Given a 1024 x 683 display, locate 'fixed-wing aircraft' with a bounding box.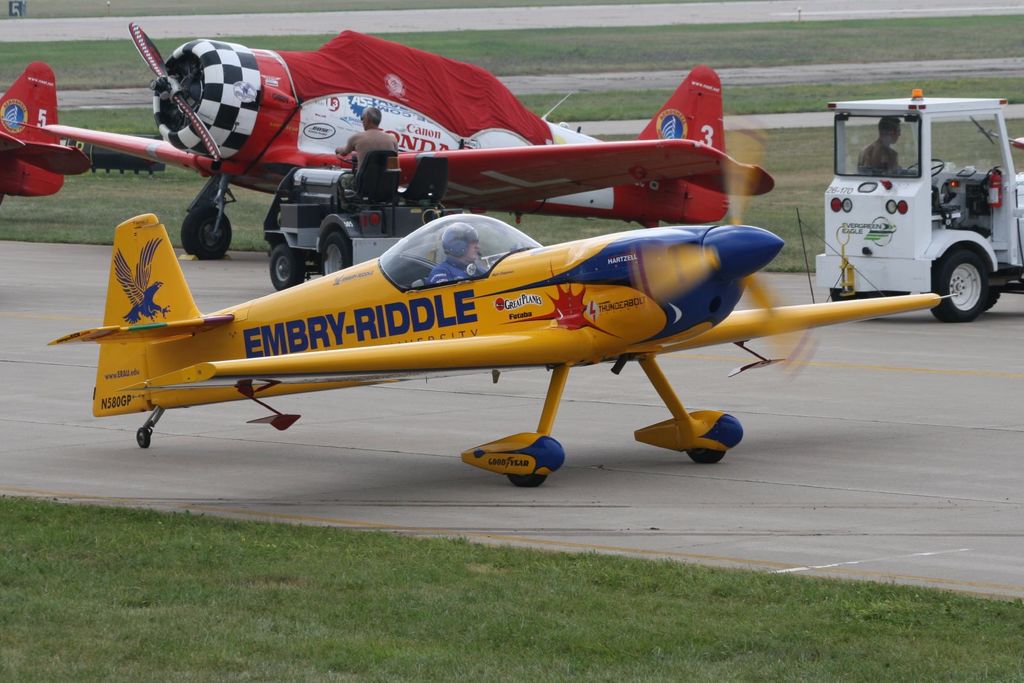
Located: {"left": 42, "top": 21, "right": 774, "bottom": 291}.
